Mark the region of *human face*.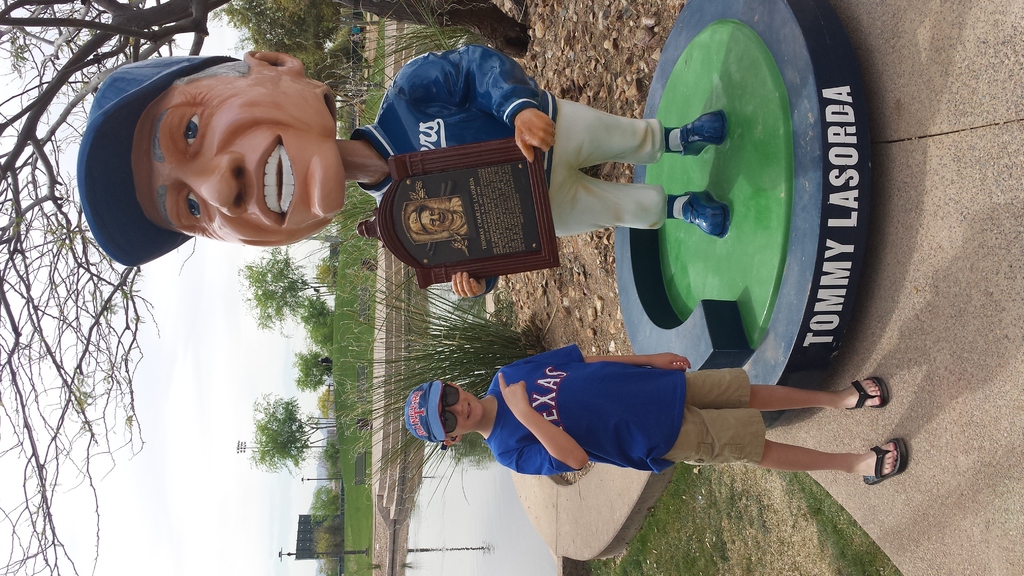
Region: 417,208,449,233.
